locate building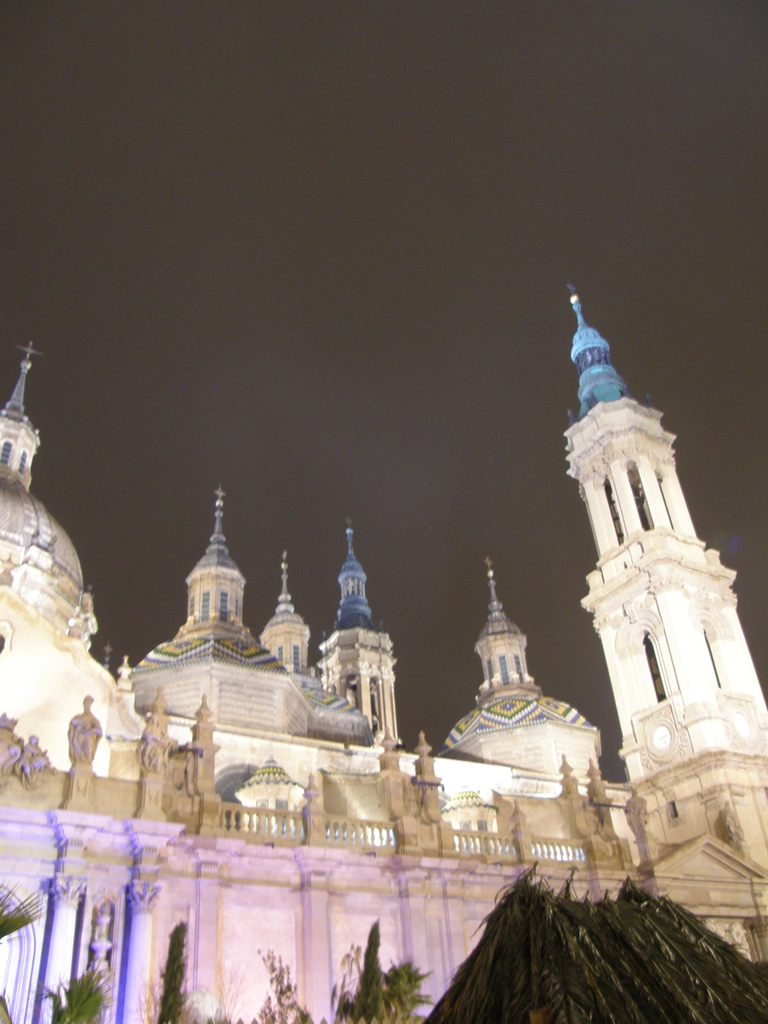
x1=0 y1=285 x2=767 y2=1023
